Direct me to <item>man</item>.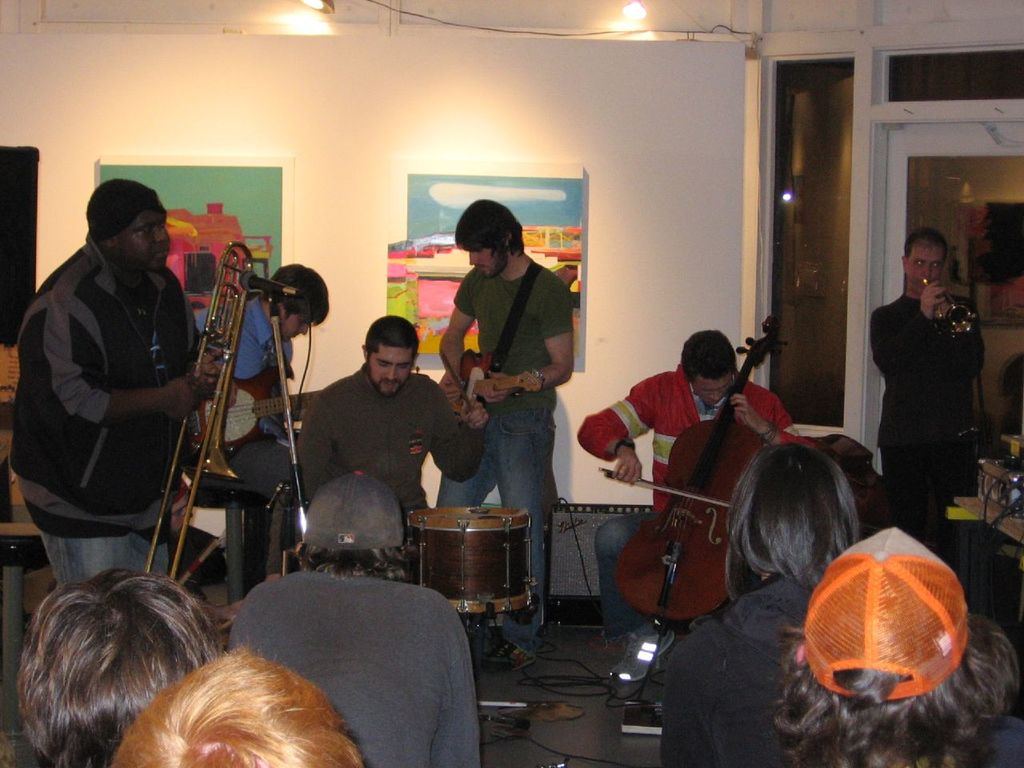
Direction: select_region(868, 230, 986, 538).
